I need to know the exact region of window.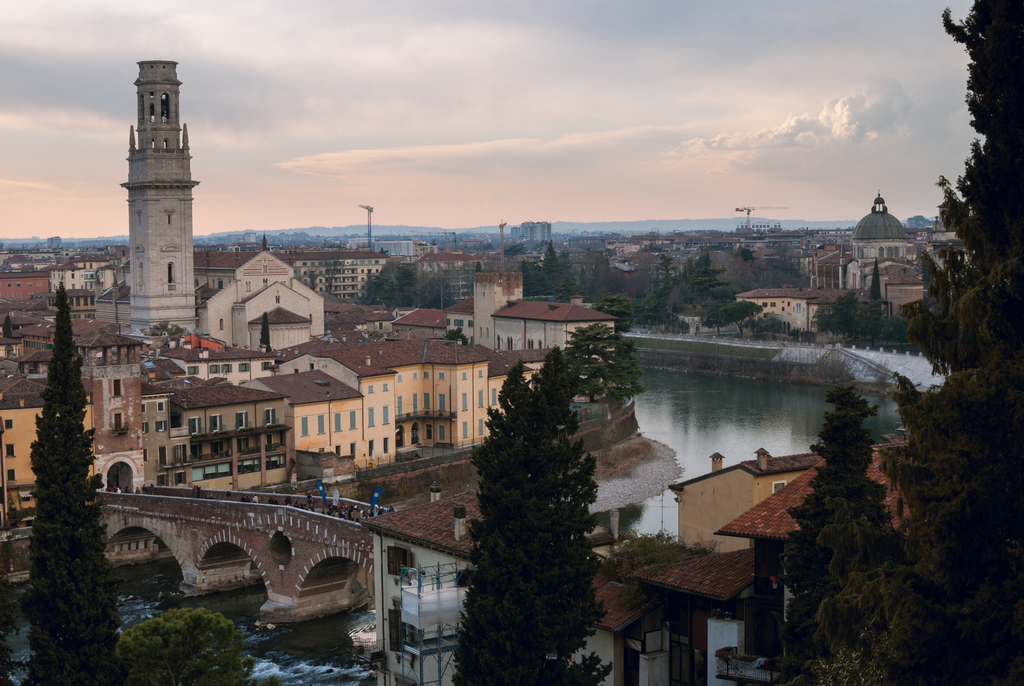
Region: (left=381, top=385, right=387, bottom=390).
